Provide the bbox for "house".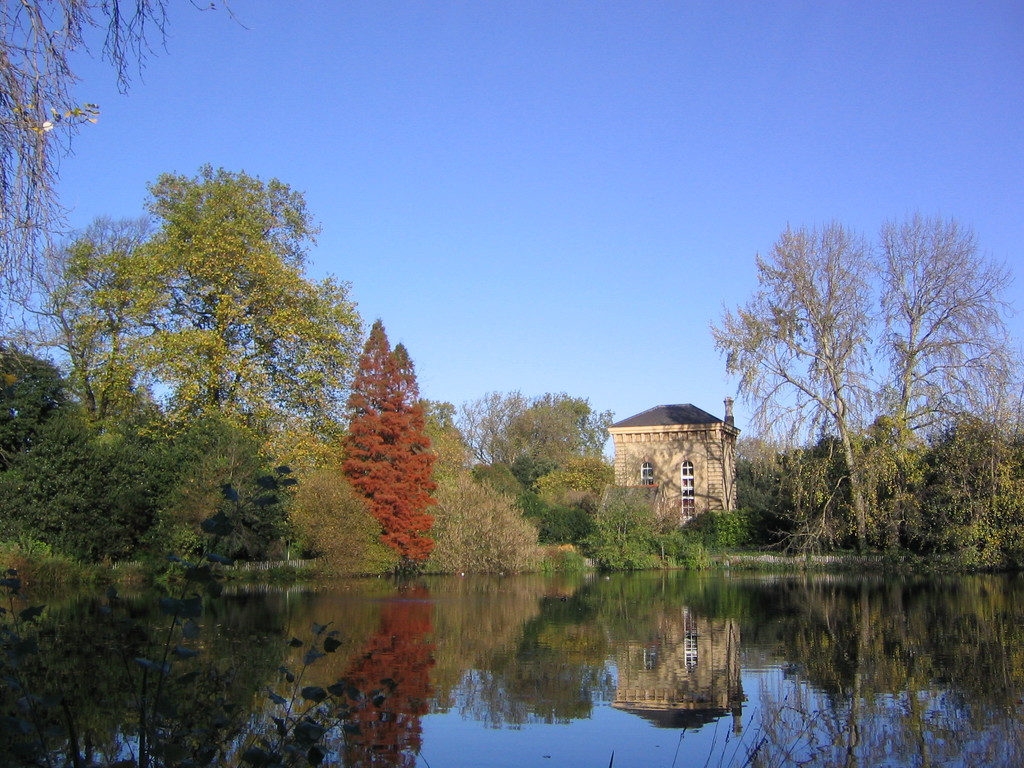
[left=604, top=396, right=747, bottom=533].
